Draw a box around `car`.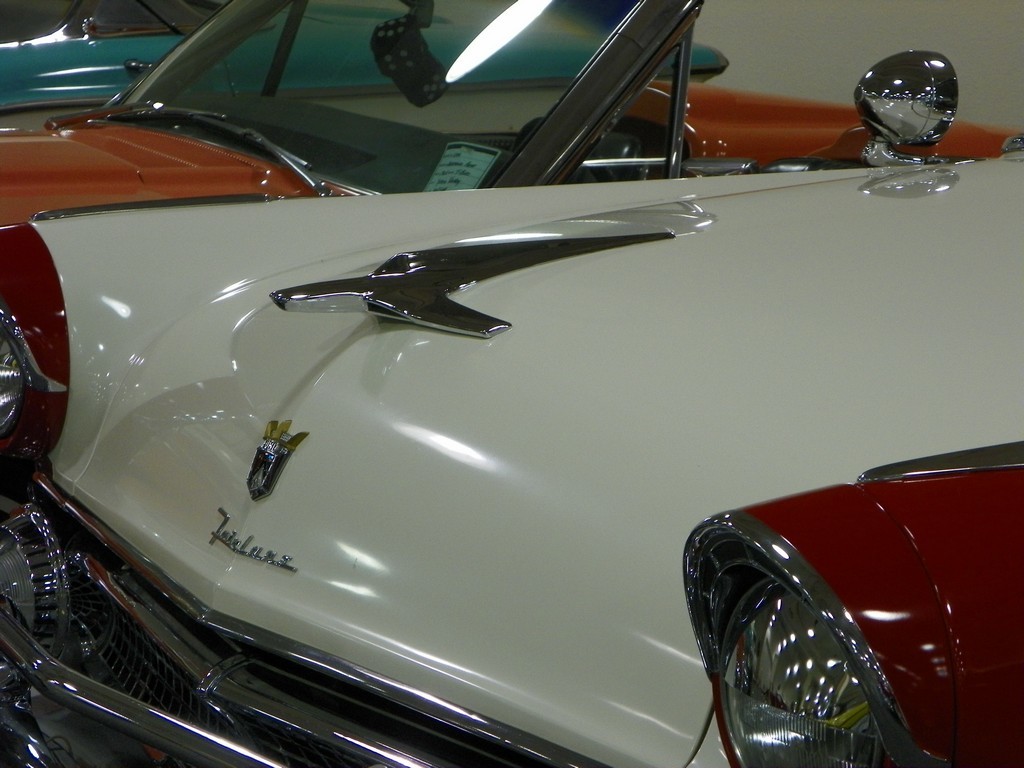
BBox(0, 51, 1023, 767).
